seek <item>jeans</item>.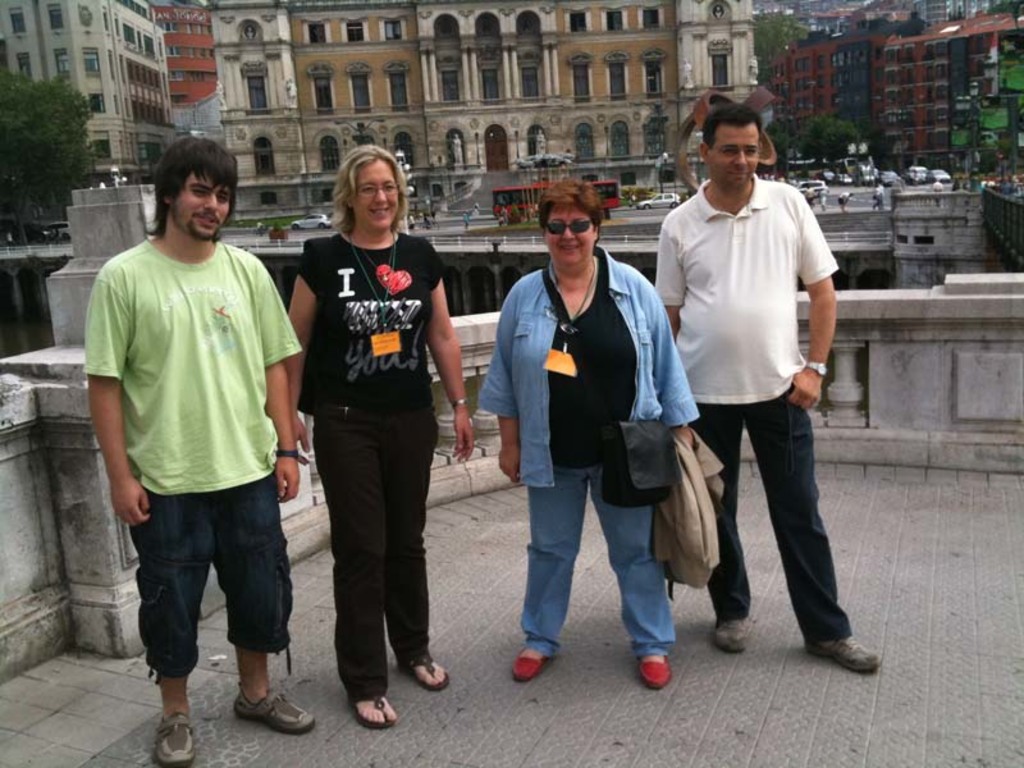
[521, 467, 673, 658].
